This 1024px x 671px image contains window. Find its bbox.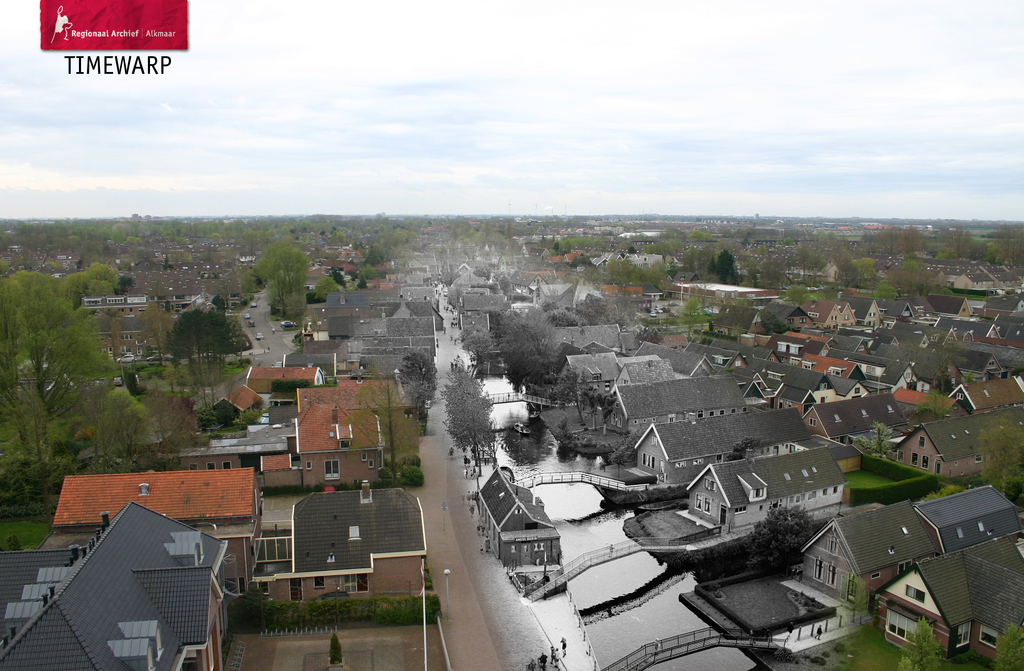
bbox(911, 452, 919, 465).
